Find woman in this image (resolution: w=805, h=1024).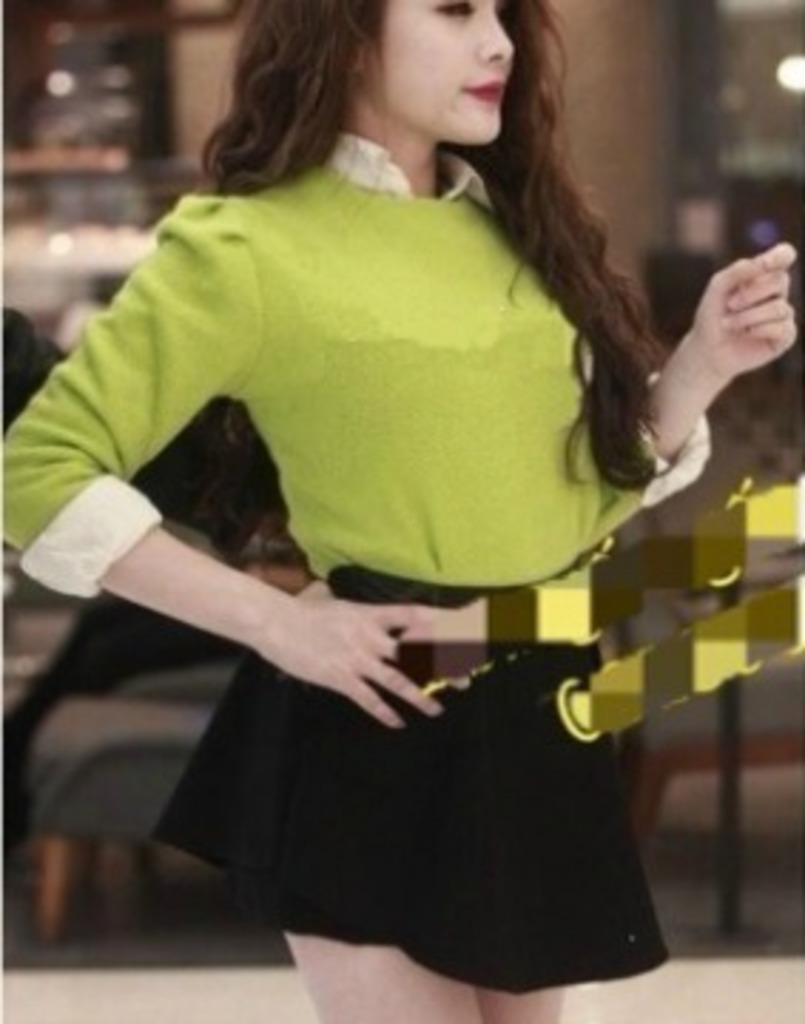
[0, 0, 804, 907].
